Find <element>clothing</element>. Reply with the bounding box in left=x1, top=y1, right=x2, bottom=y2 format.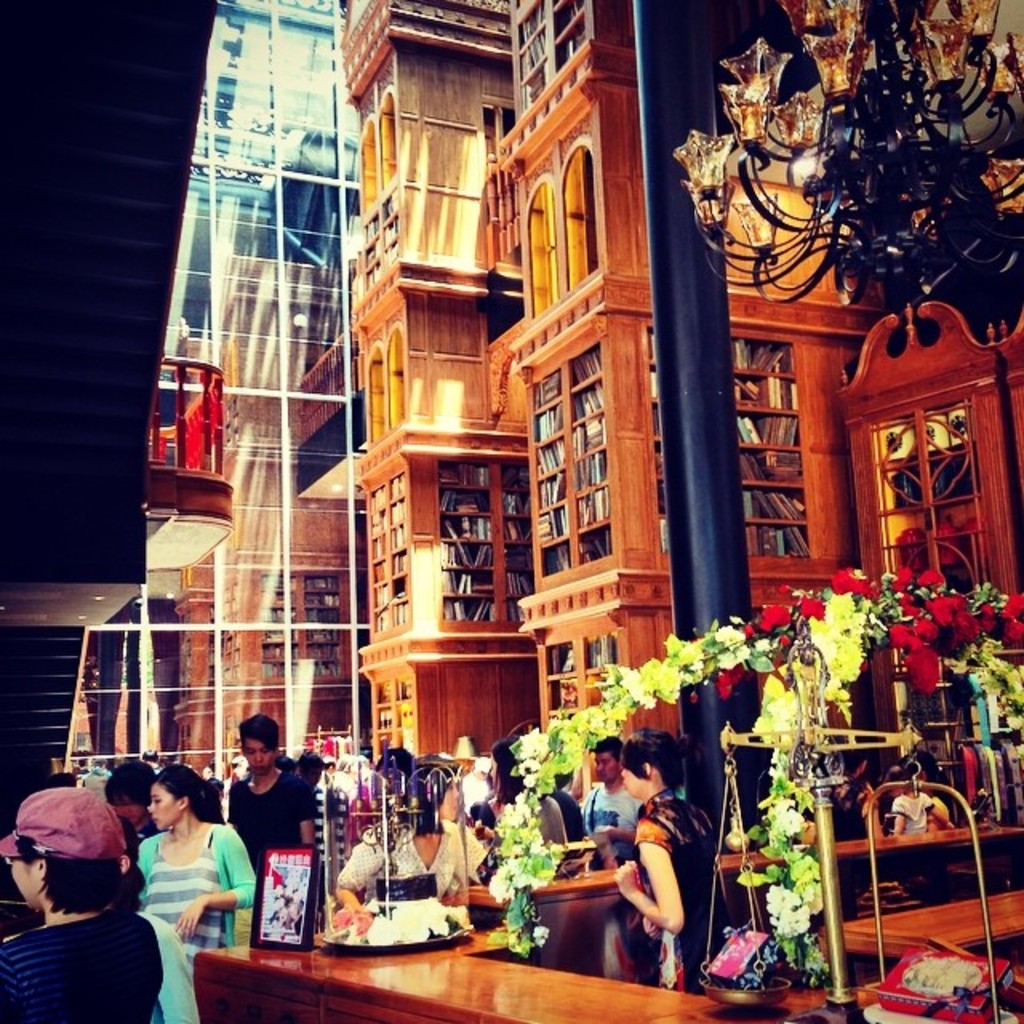
left=574, top=779, right=654, bottom=862.
